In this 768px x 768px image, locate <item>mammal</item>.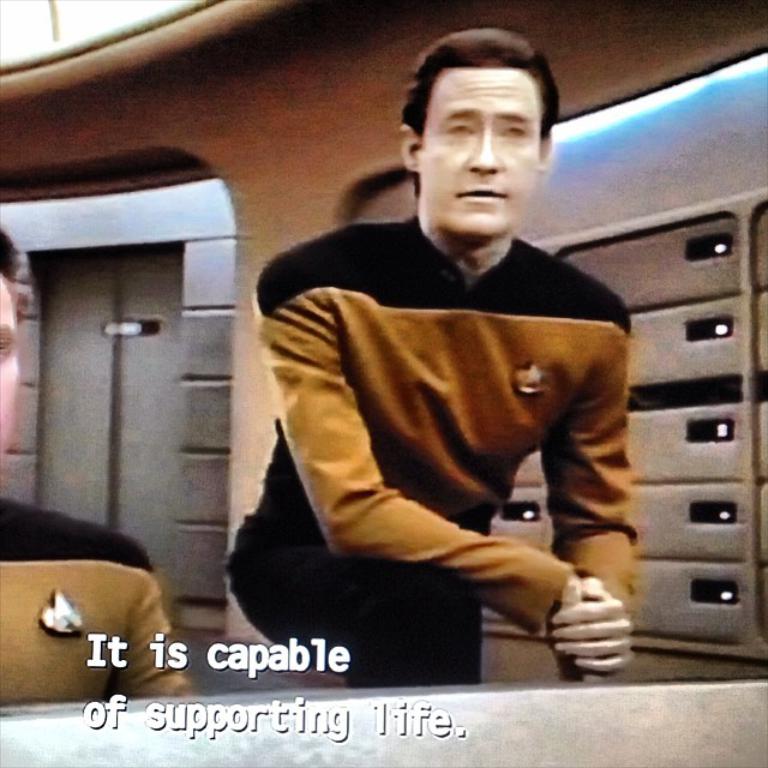
Bounding box: left=0, top=211, right=187, bottom=710.
